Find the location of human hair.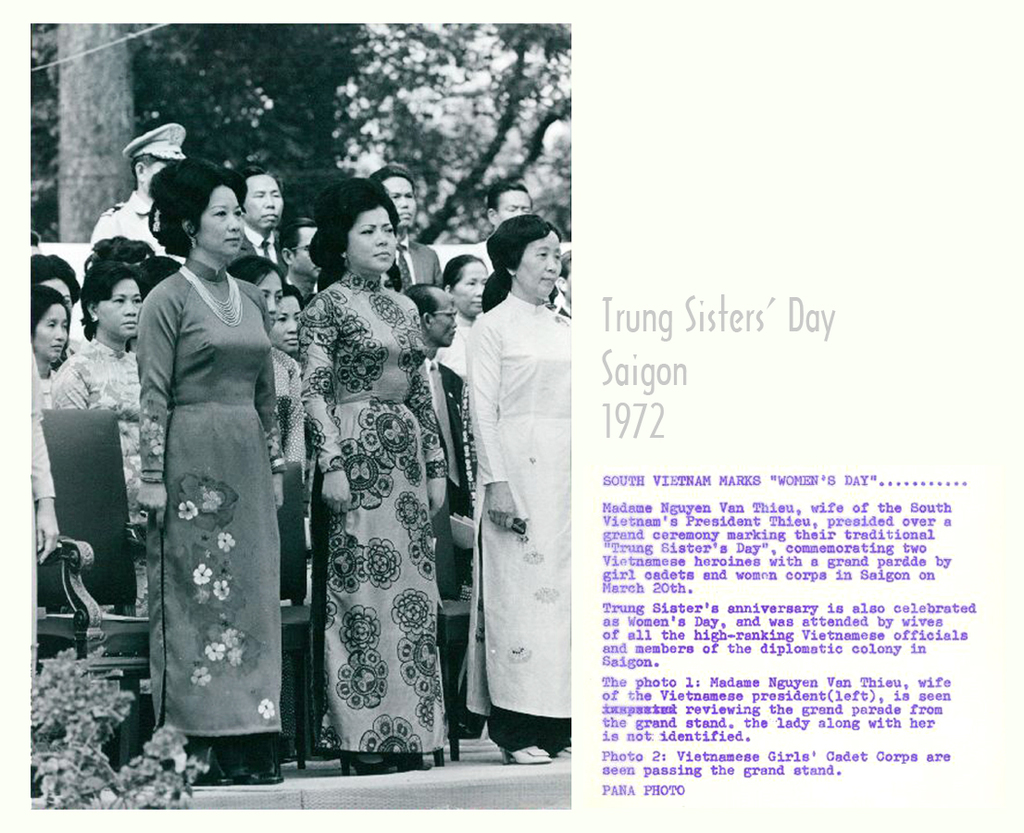
Location: pyautogui.locateOnScreen(30, 254, 76, 305).
